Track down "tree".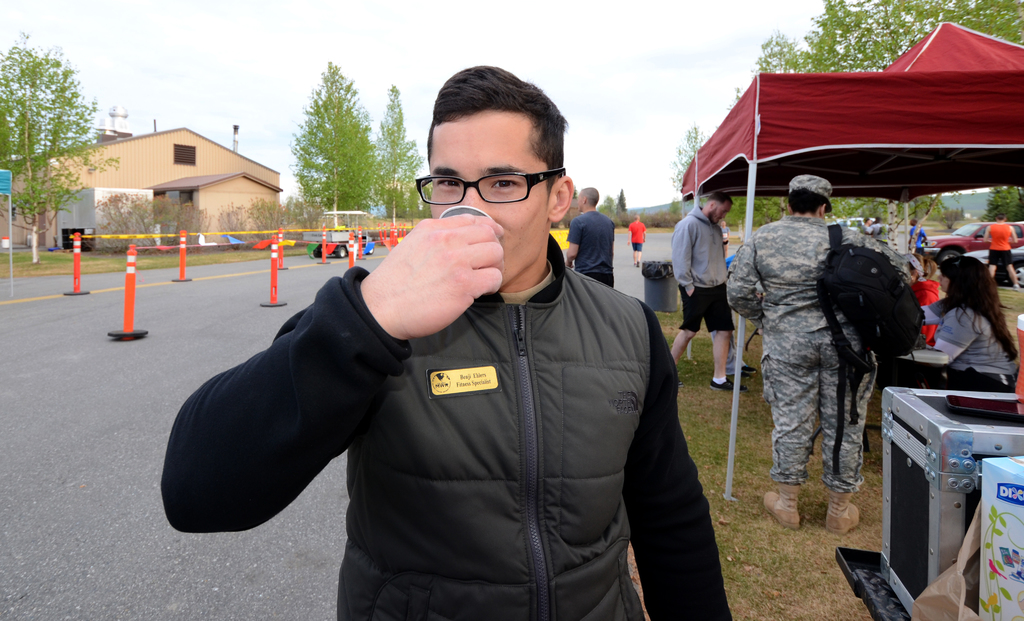
Tracked to {"left": 286, "top": 58, "right": 379, "bottom": 219}.
